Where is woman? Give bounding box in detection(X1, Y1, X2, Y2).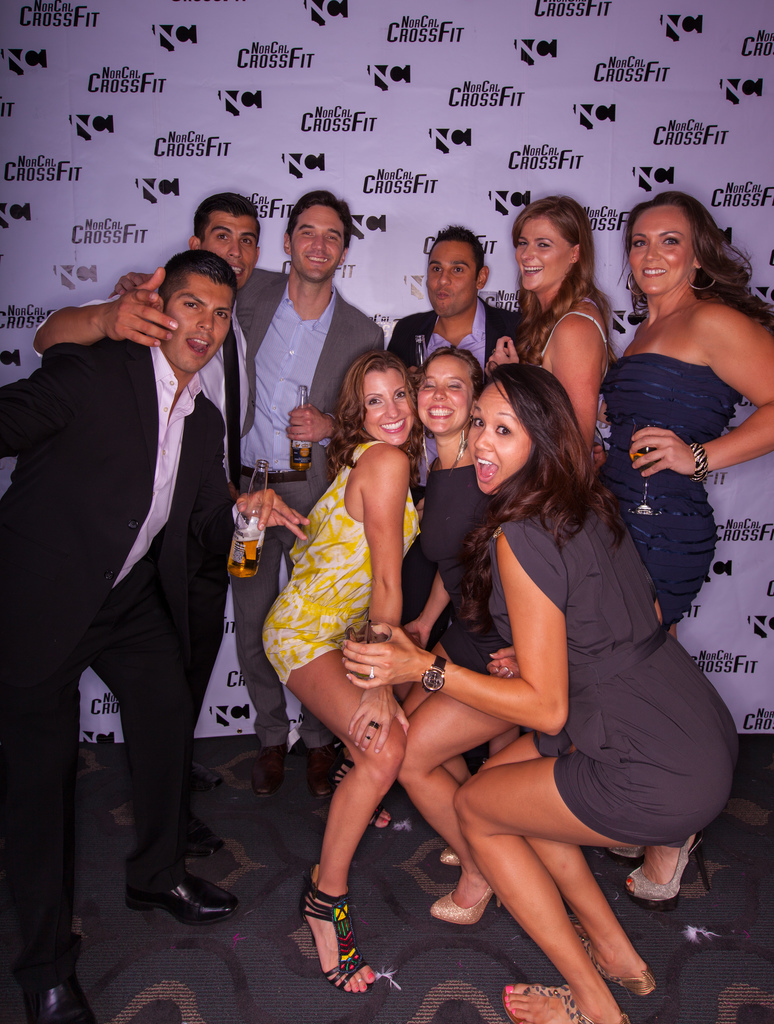
detection(601, 190, 773, 900).
